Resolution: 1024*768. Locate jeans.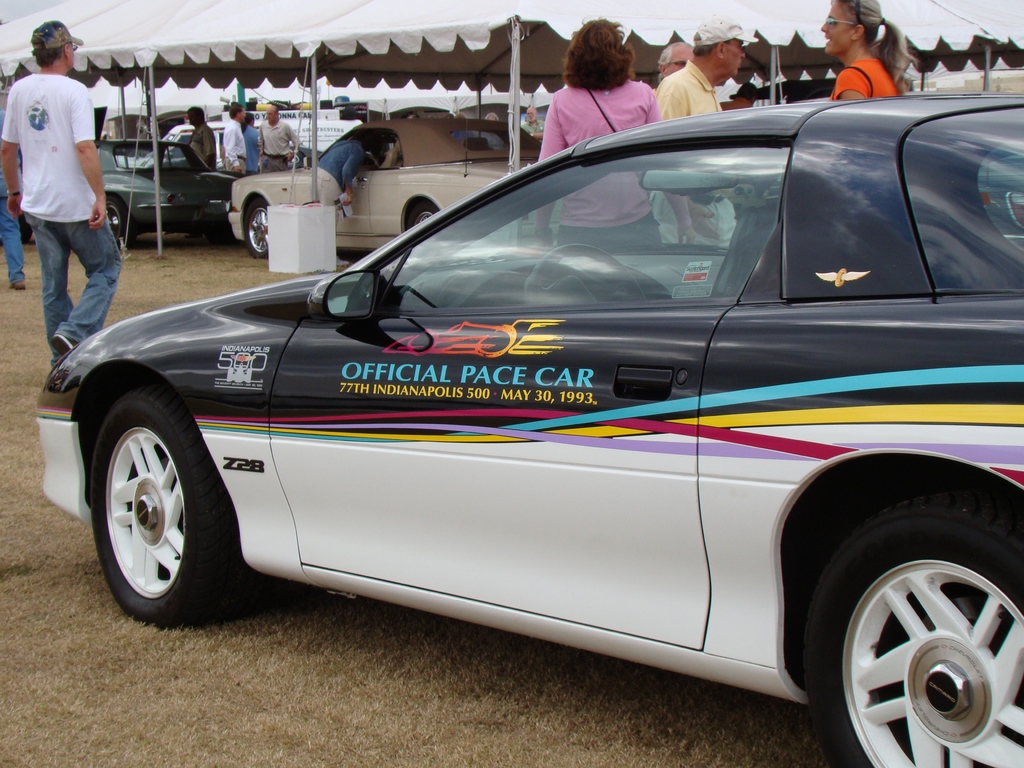
(x1=0, y1=175, x2=23, y2=284).
